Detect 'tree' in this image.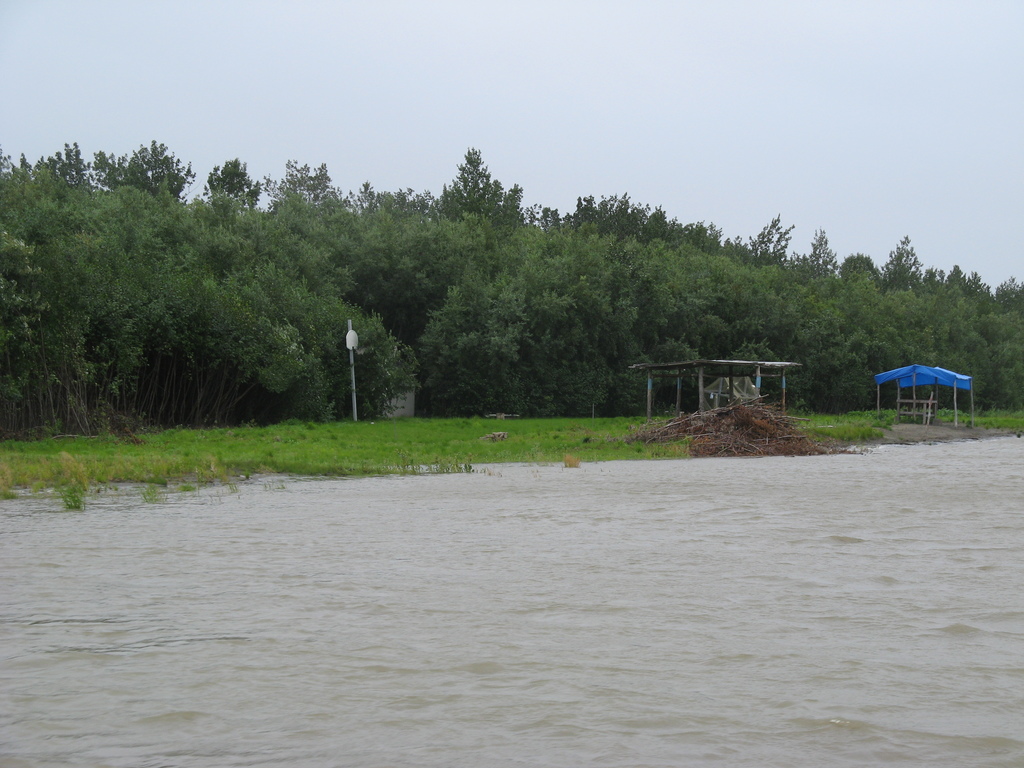
Detection: left=17, top=141, right=343, bottom=449.
